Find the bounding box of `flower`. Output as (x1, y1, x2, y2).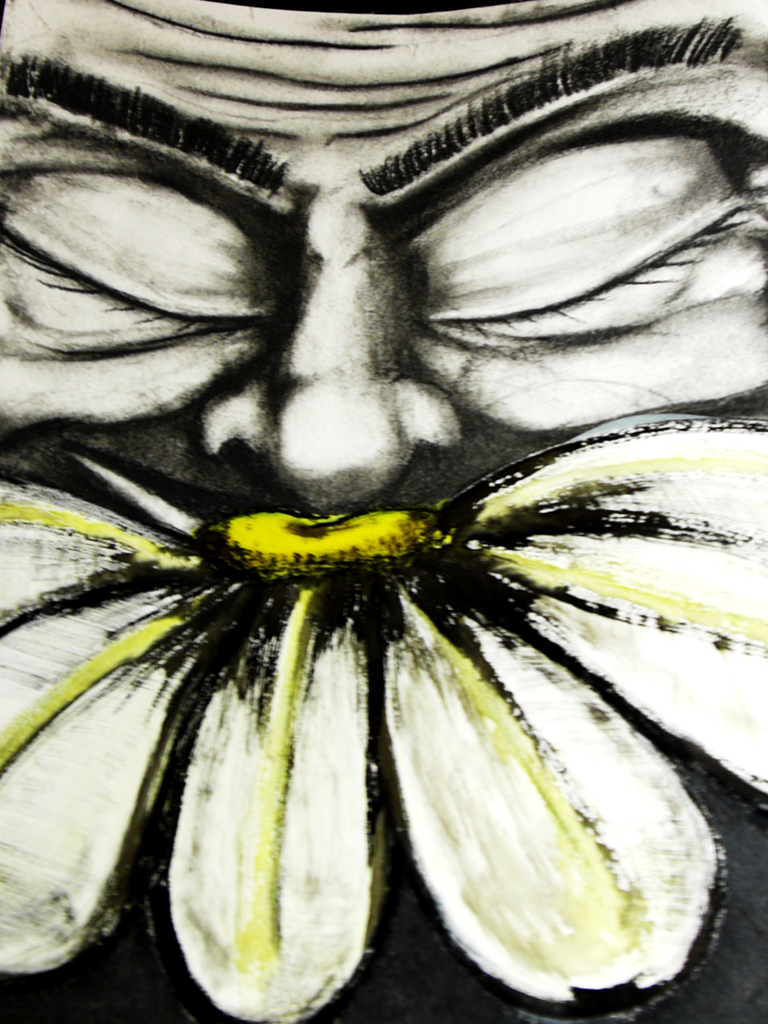
(0, 415, 767, 1010).
